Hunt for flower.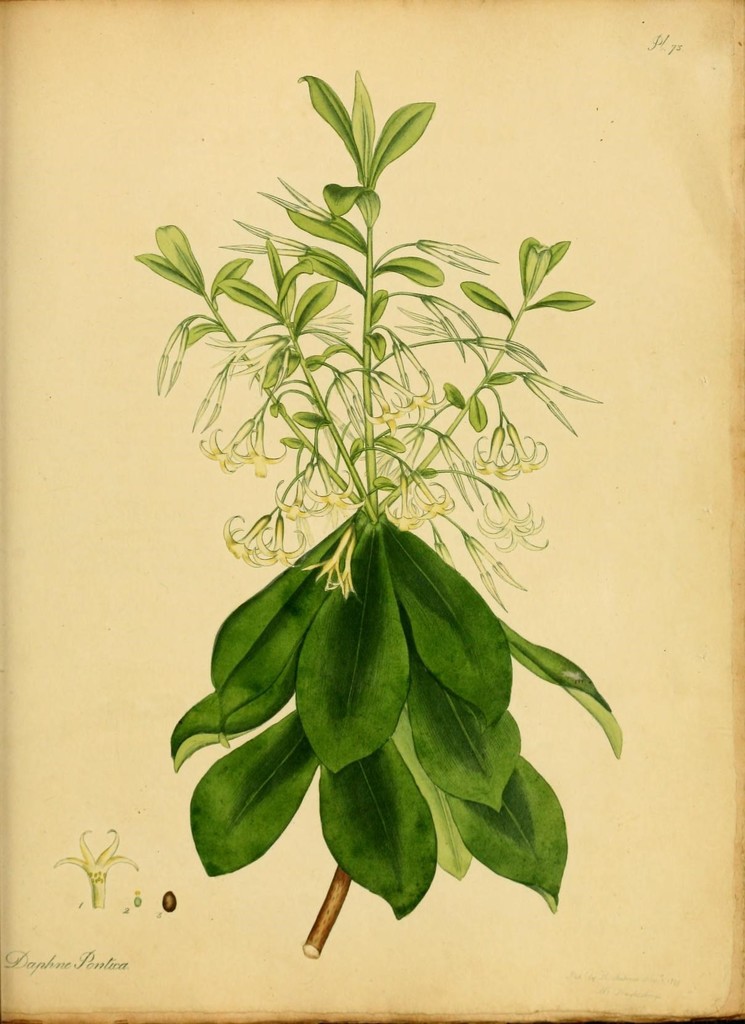
Hunted down at select_region(473, 538, 529, 588).
